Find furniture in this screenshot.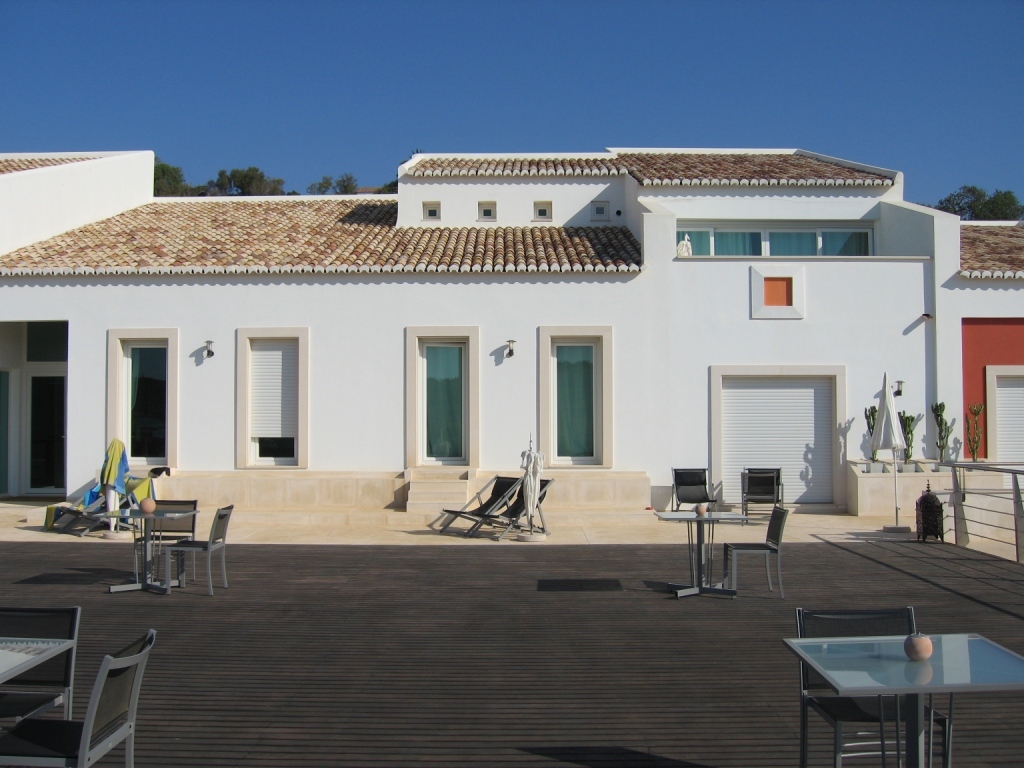
The bounding box for furniture is box=[132, 498, 197, 583].
